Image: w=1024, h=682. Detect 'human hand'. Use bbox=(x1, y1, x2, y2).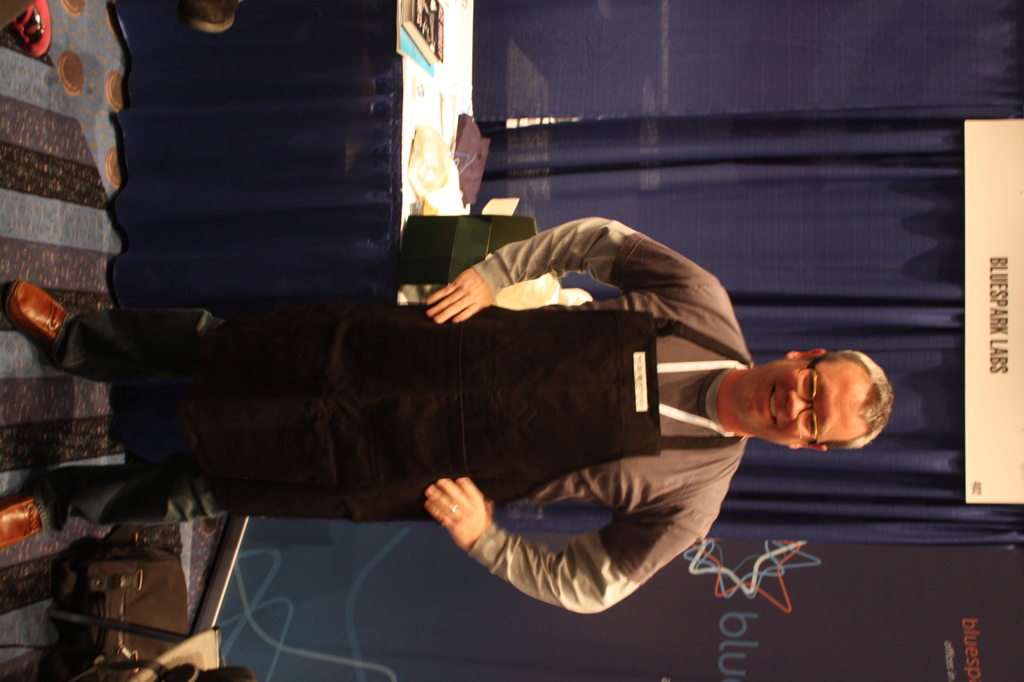
bbox=(430, 477, 508, 553).
